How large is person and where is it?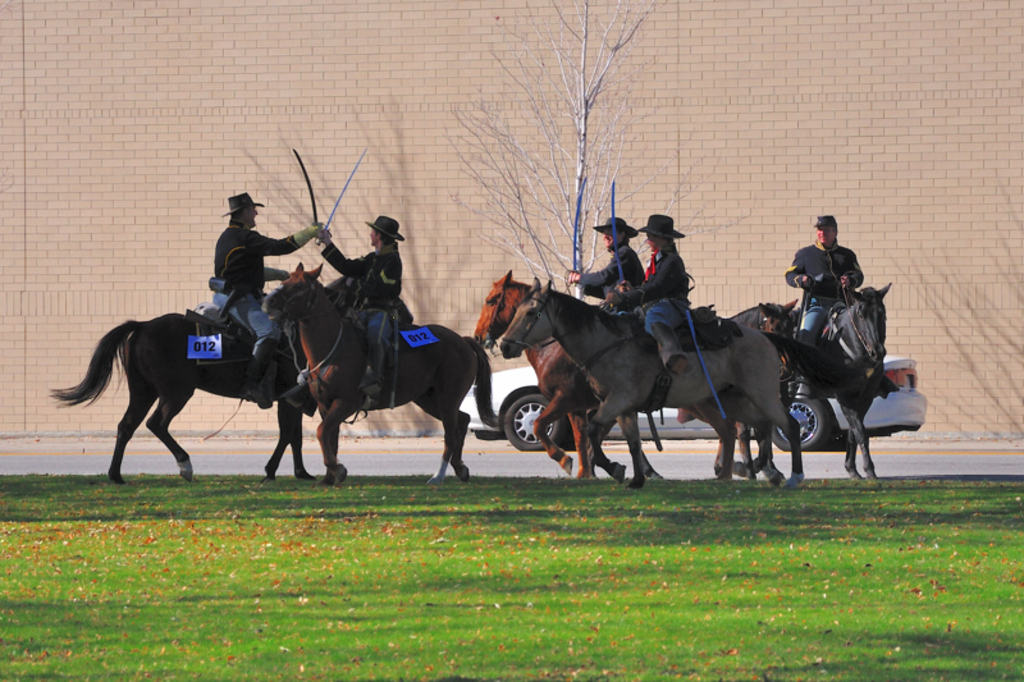
Bounding box: box(782, 214, 864, 349).
